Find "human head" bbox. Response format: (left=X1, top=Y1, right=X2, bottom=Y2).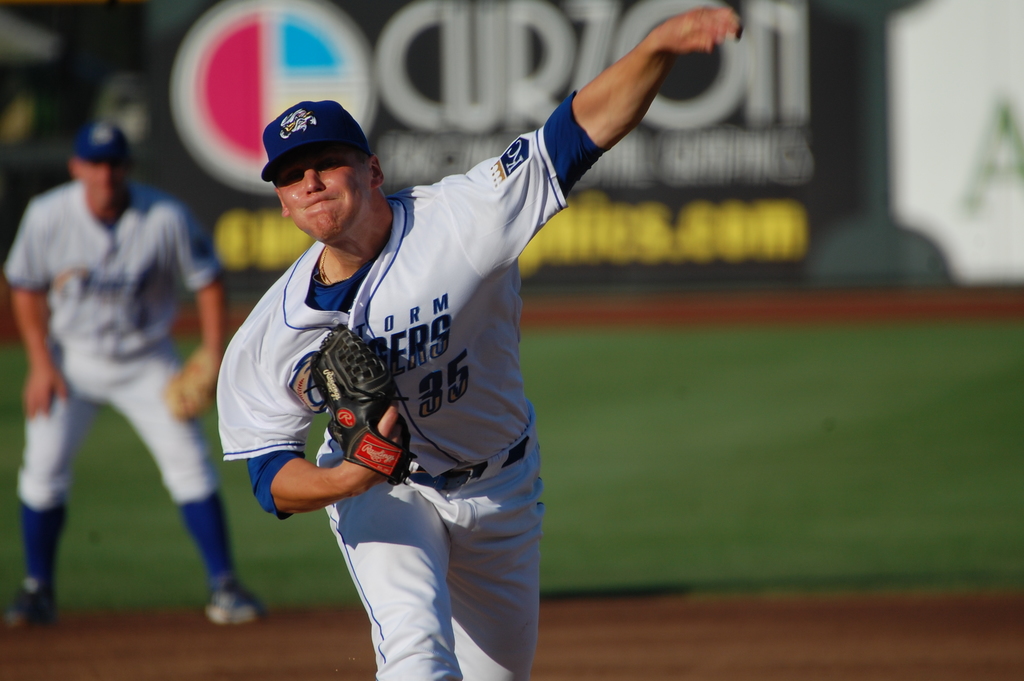
(left=258, top=94, right=390, bottom=236).
